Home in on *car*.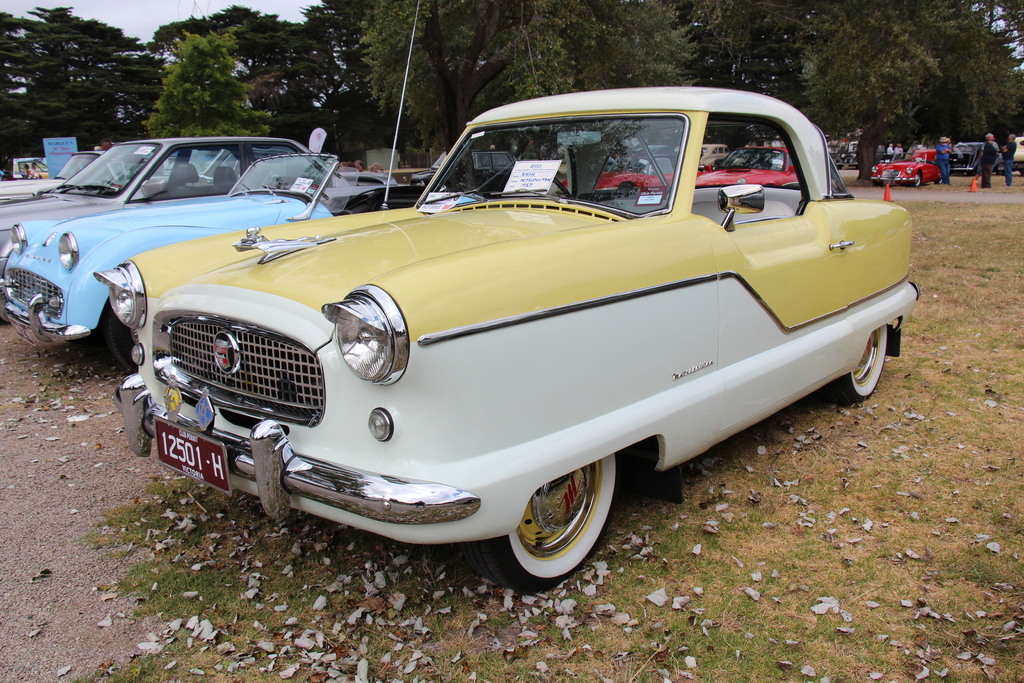
Homed in at crop(111, 81, 924, 595).
